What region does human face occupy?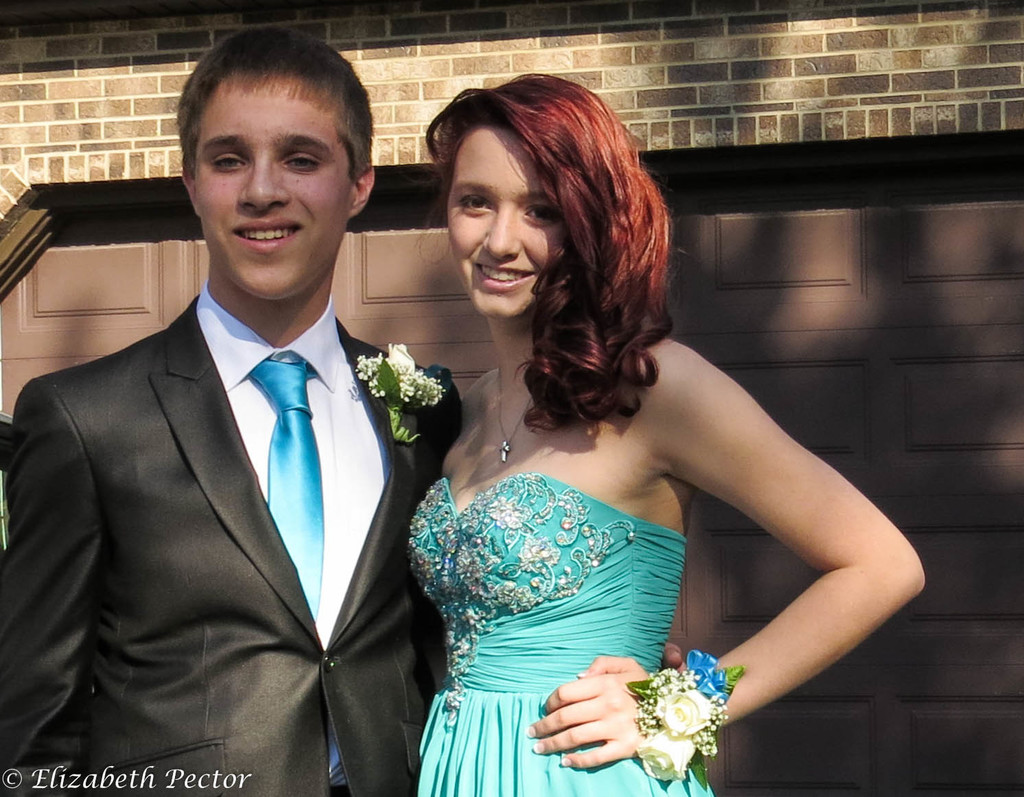
x1=445, y1=126, x2=568, y2=313.
